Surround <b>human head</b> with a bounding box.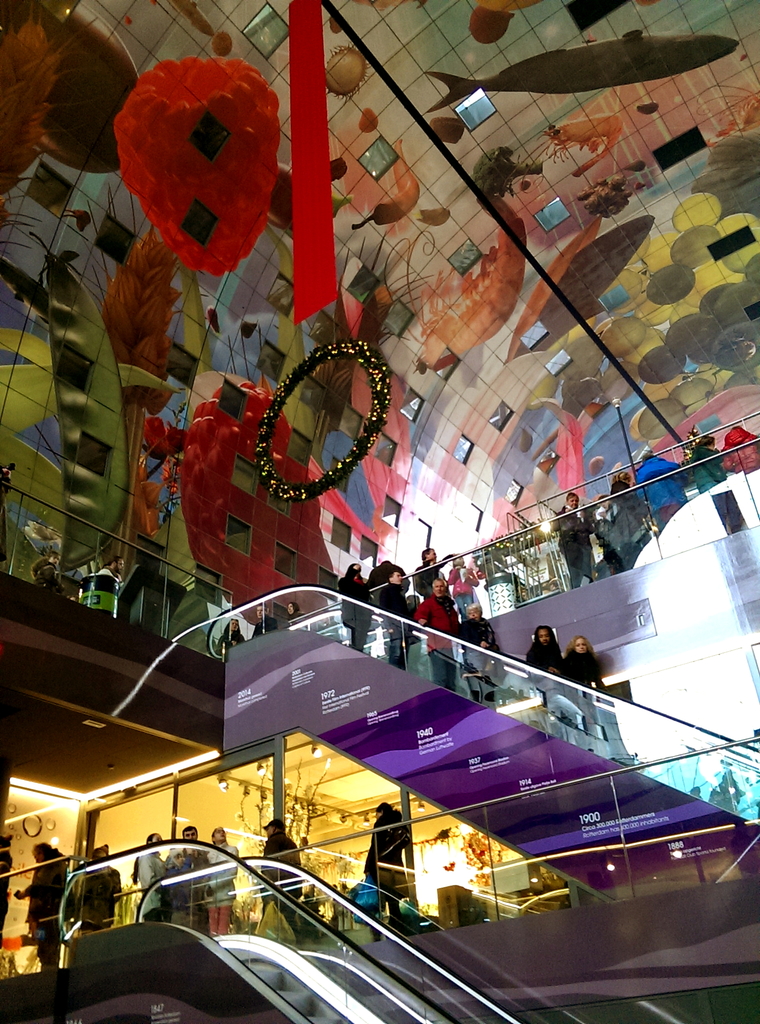
(left=464, top=601, right=481, bottom=619).
